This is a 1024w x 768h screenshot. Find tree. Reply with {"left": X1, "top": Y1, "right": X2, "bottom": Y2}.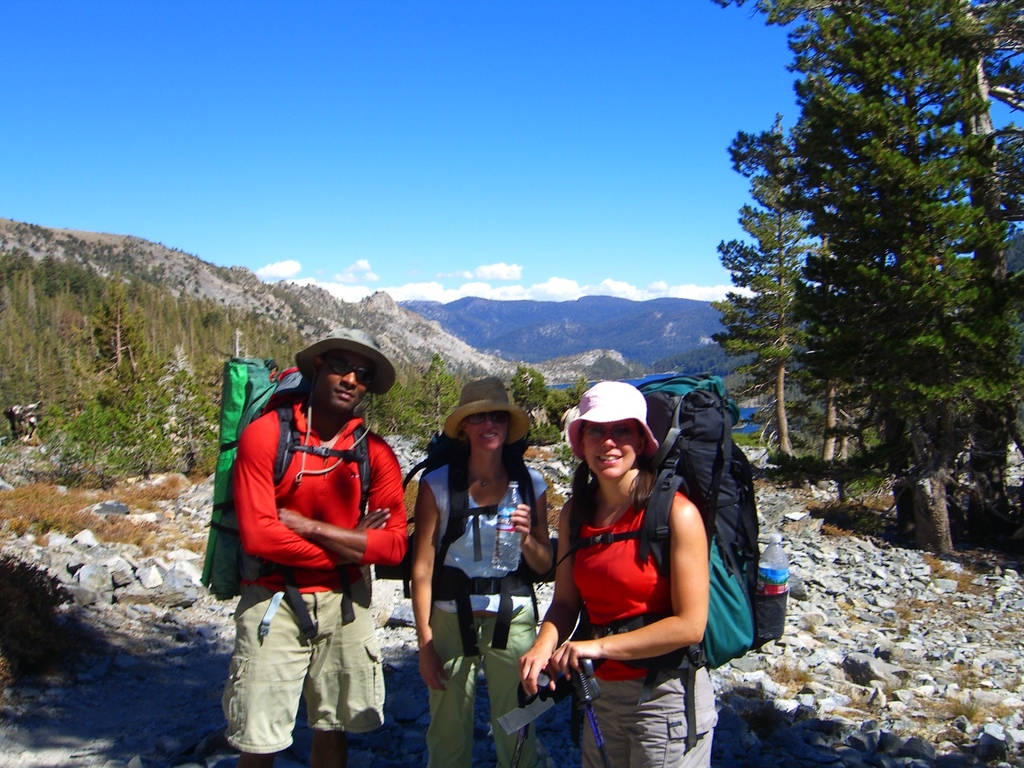
{"left": 783, "top": 110, "right": 928, "bottom": 522}.
